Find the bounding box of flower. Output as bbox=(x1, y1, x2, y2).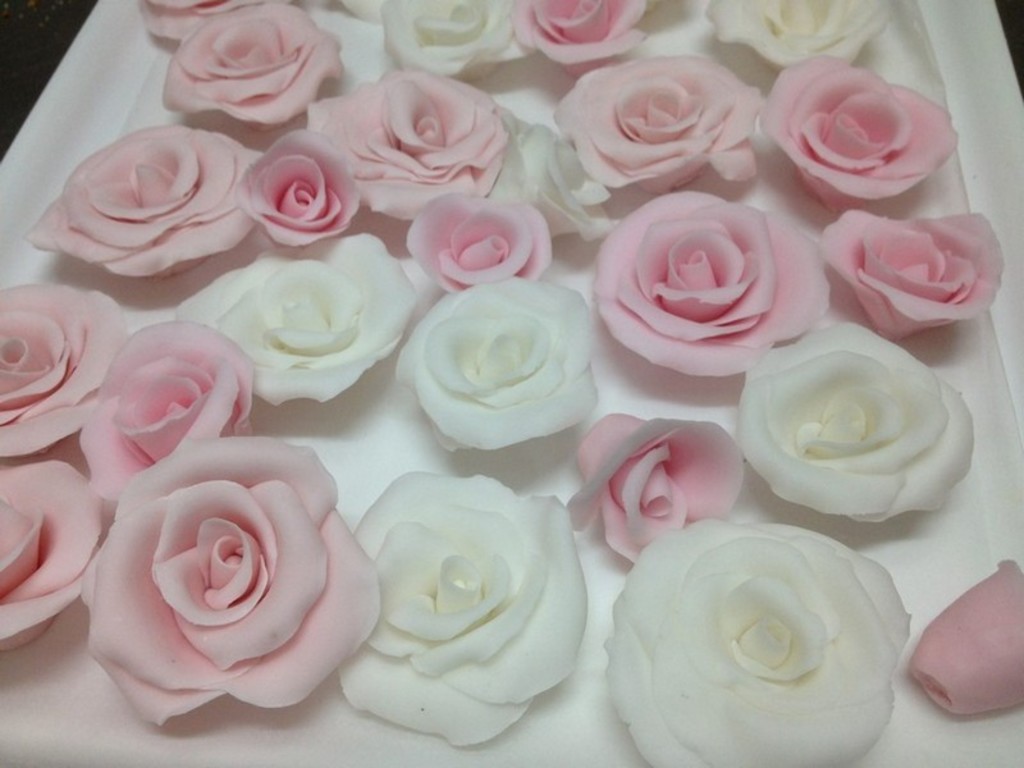
bbox=(101, 430, 365, 737).
